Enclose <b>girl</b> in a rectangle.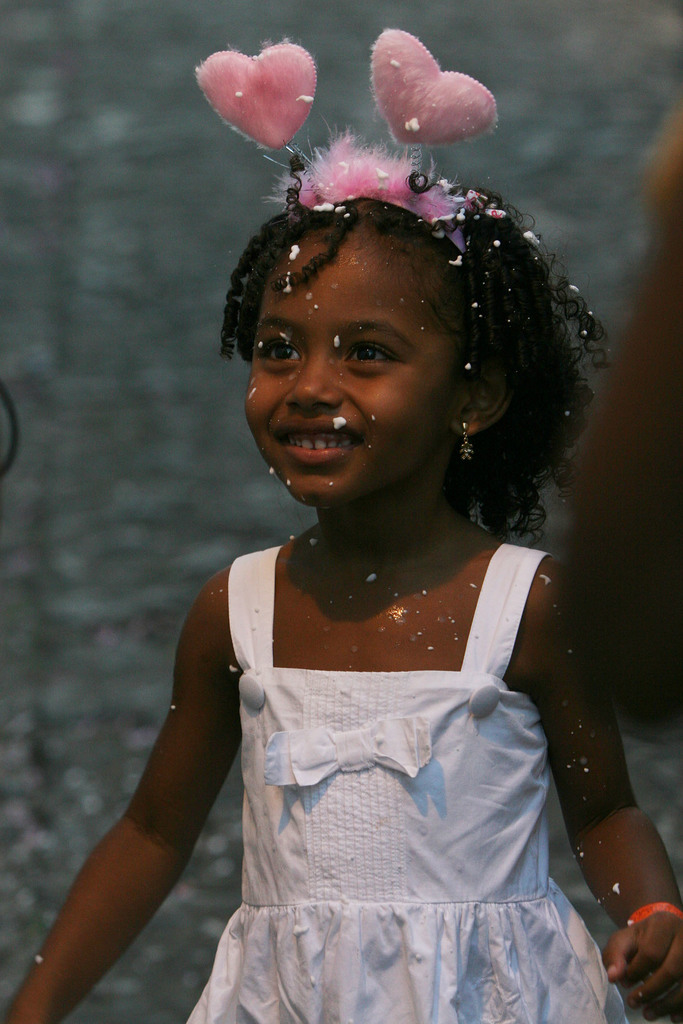
bbox(1, 23, 682, 1023).
